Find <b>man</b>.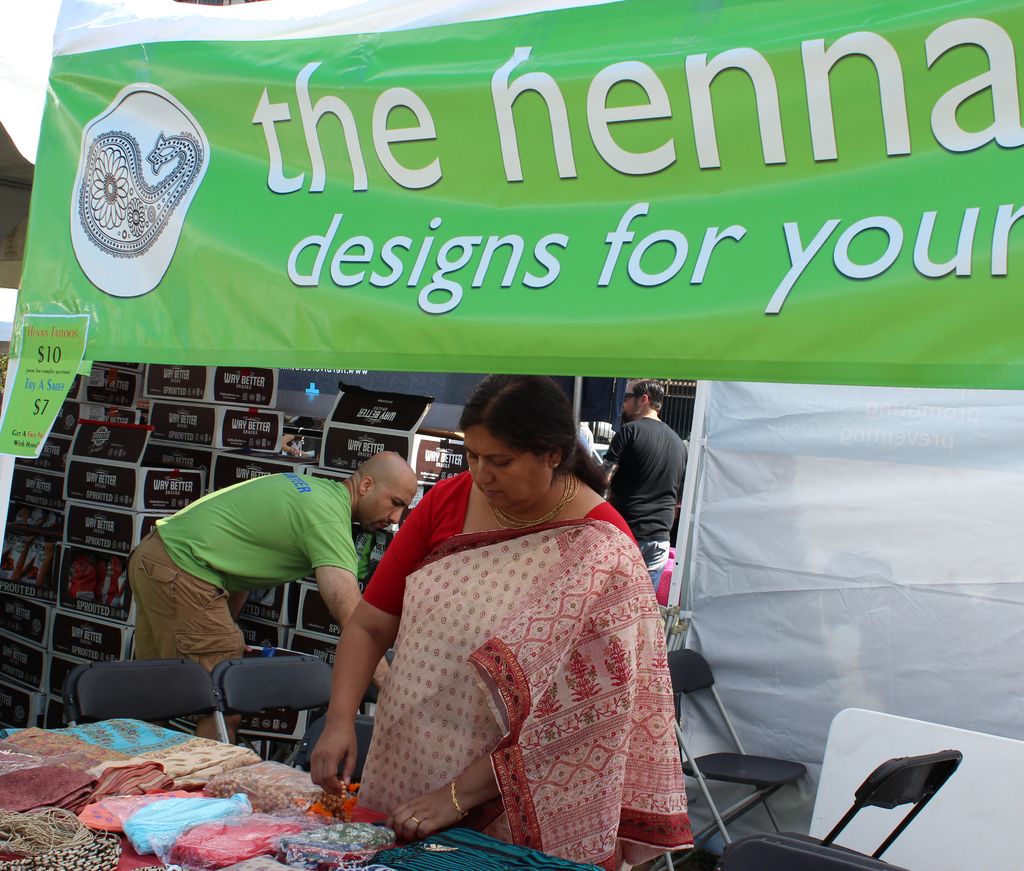
100, 467, 394, 761.
